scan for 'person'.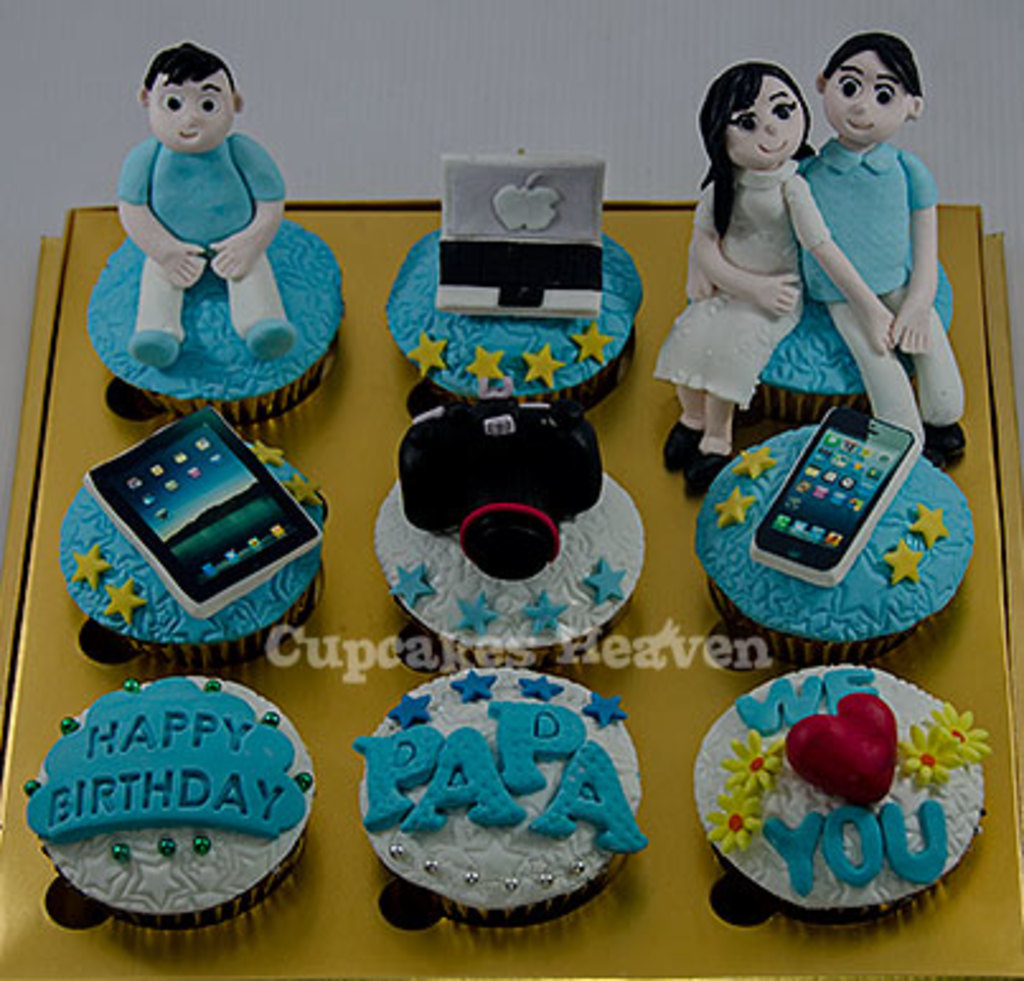
Scan result: x1=122, y1=41, x2=313, y2=369.
